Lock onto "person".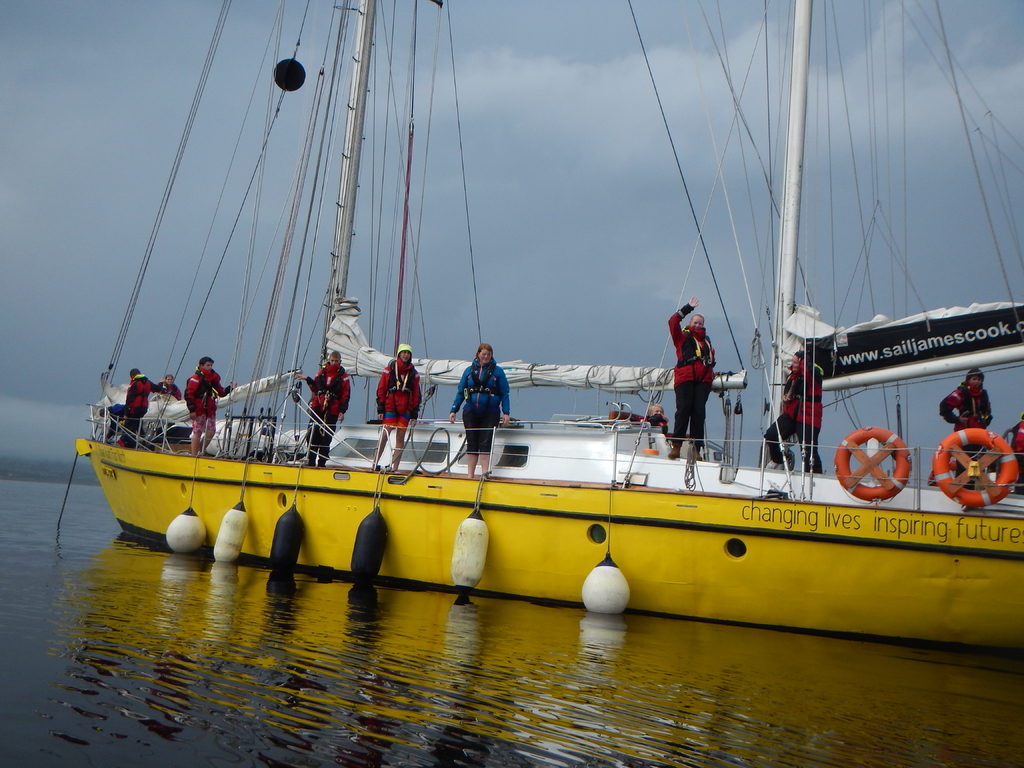
Locked: 124 369 166 448.
